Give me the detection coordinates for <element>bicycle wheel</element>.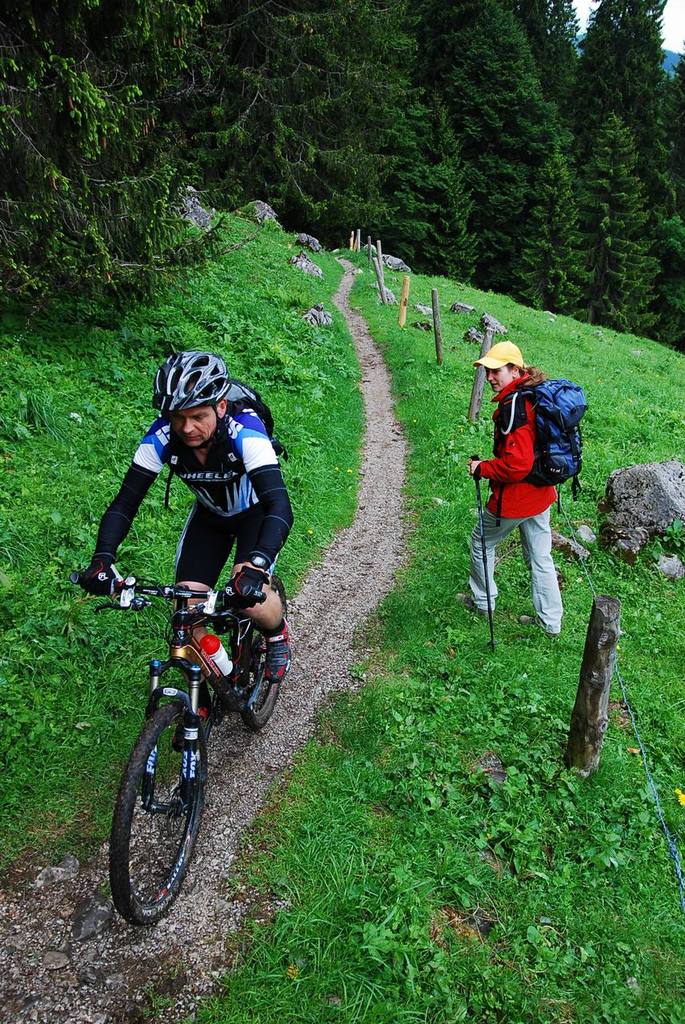
rect(111, 690, 219, 921).
